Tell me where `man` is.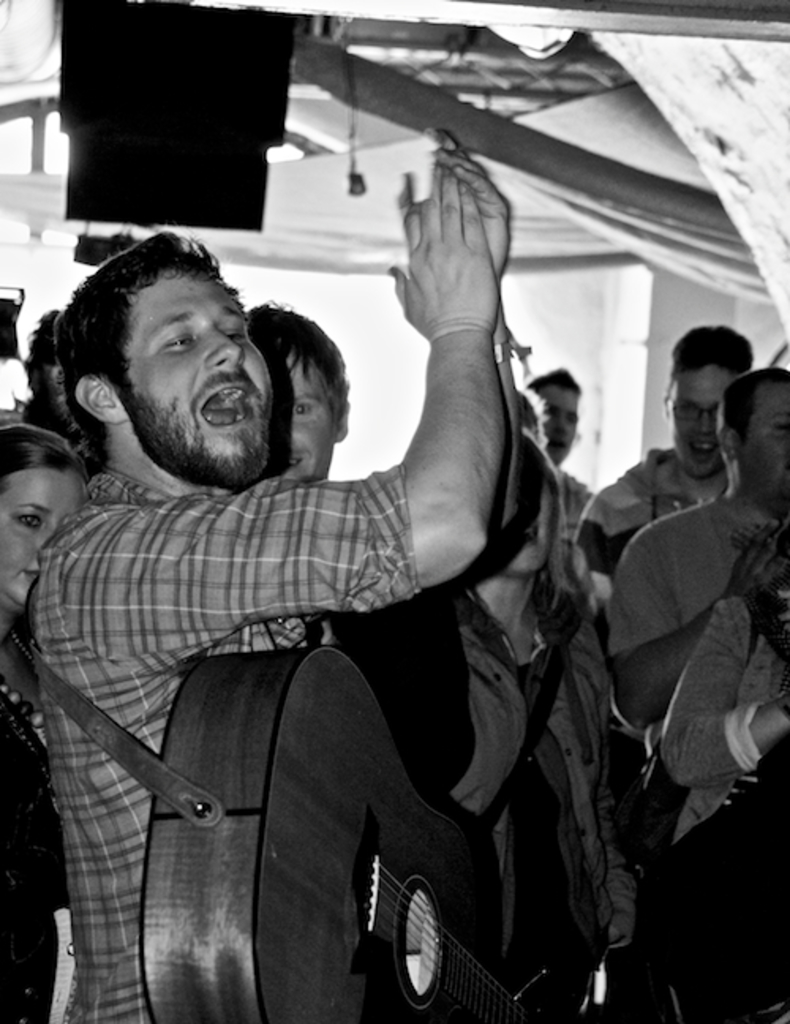
`man` is at x1=569, y1=324, x2=760, y2=589.
